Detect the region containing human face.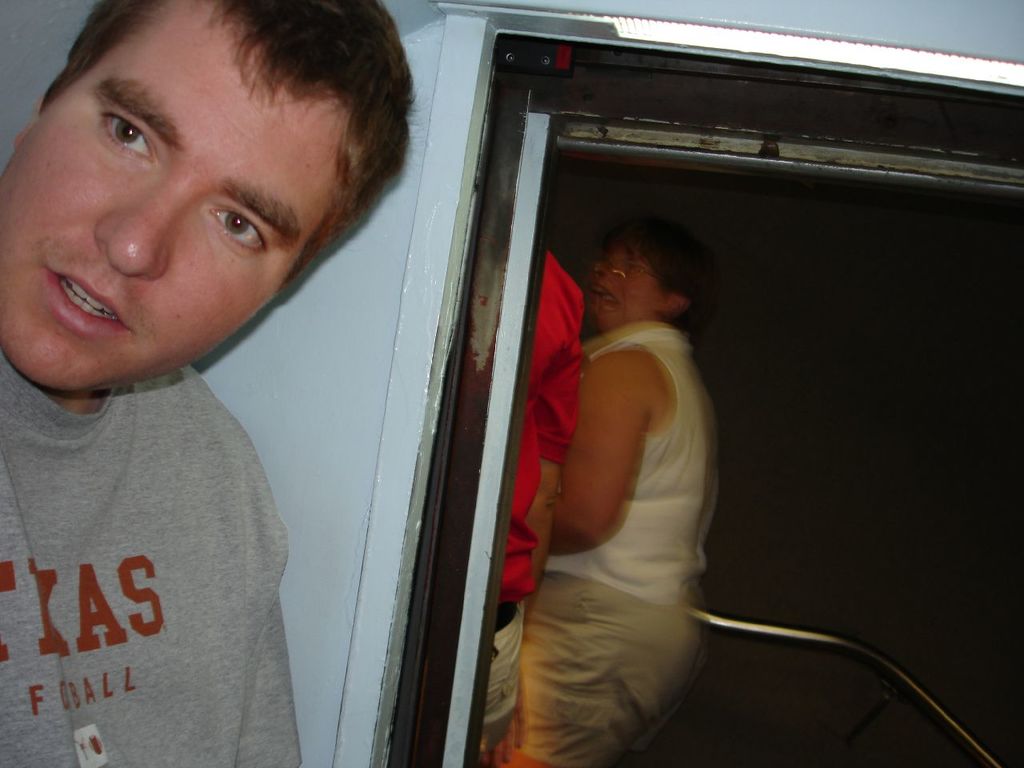
{"x1": 0, "y1": 0, "x2": 346, "y2": 394}.
